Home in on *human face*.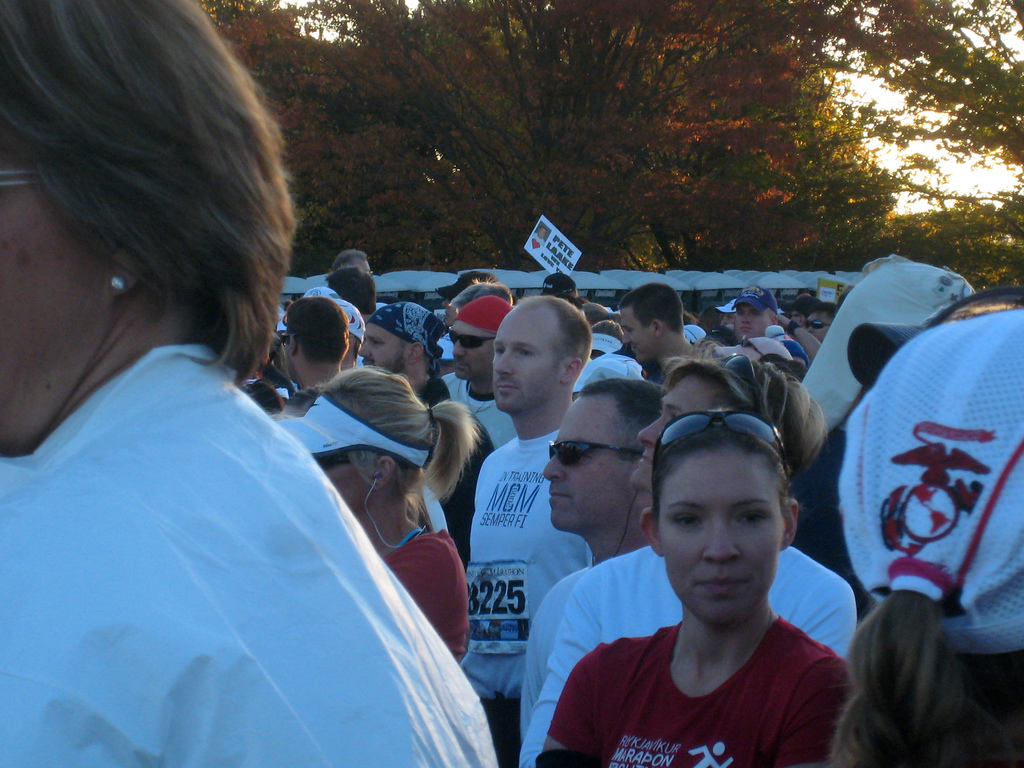
Homed in at (x1=806, y1=312, x2=833, y2=341).
